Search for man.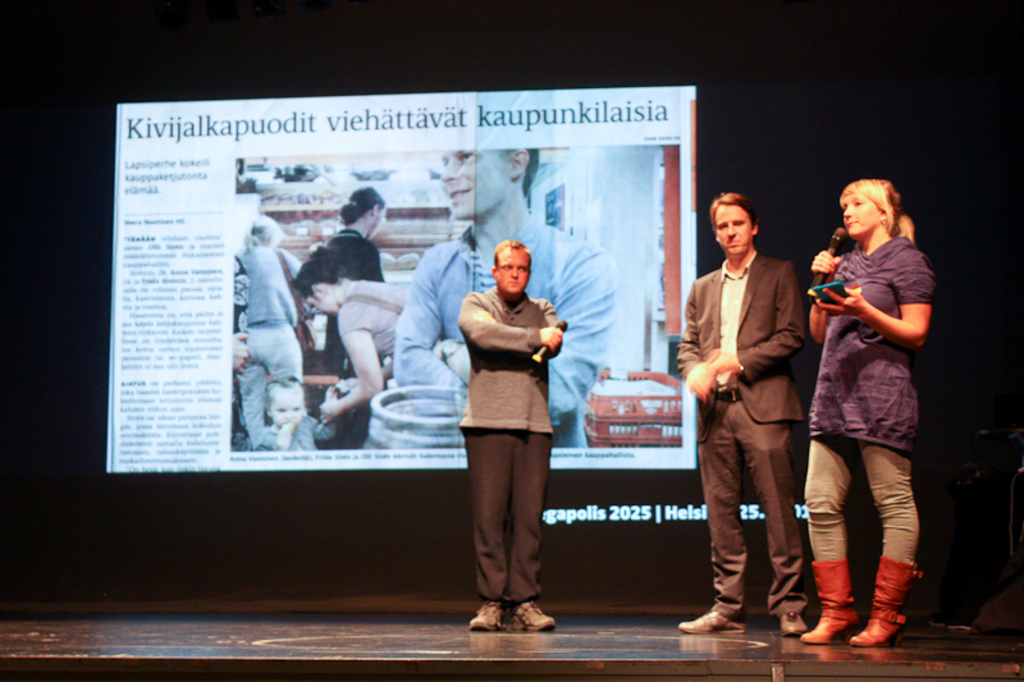
Found at 687 174 823 651.
